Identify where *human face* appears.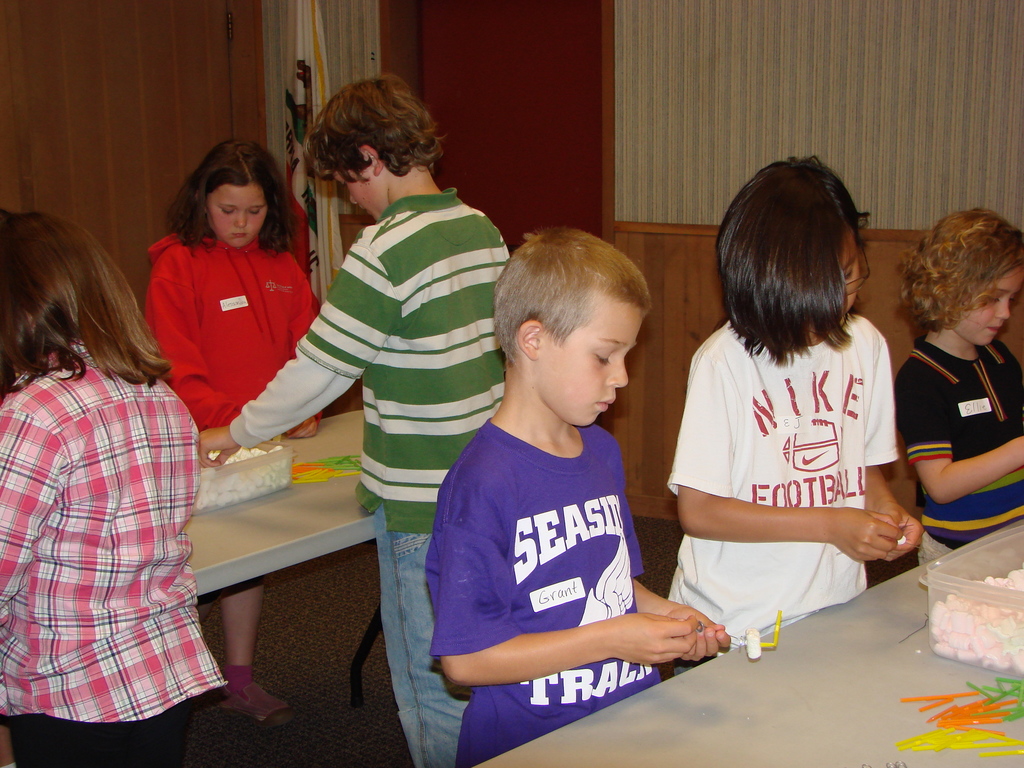
Appears at detection(831, 233, 861, 304).
